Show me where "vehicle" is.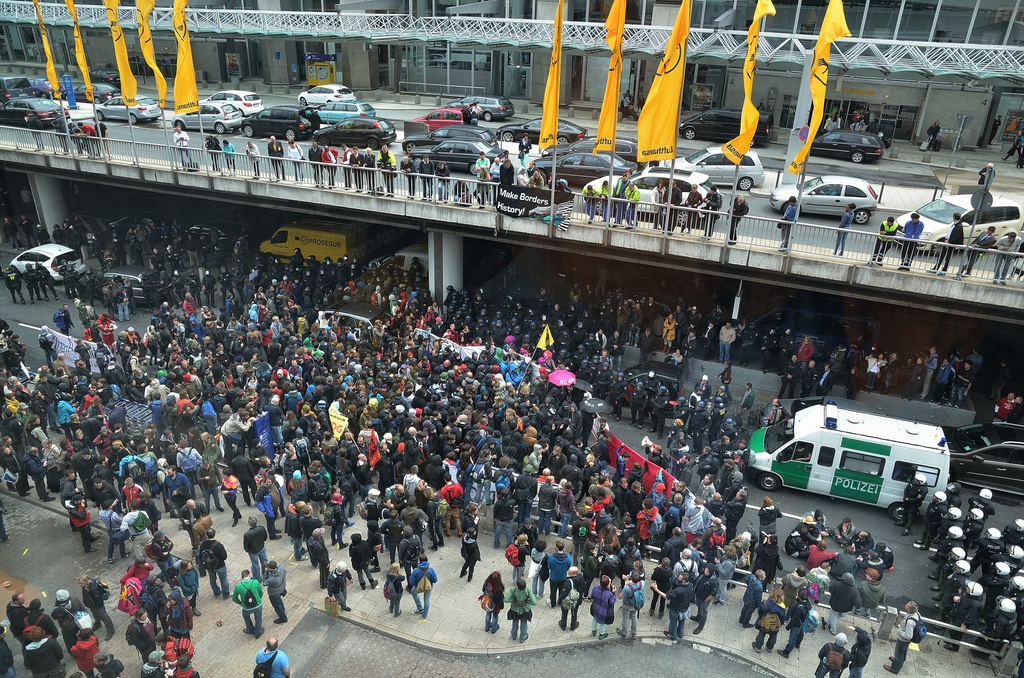
"vehicle" is at {"x1": 769, "y1": 177, "x2": 881, "y2": 223}.
